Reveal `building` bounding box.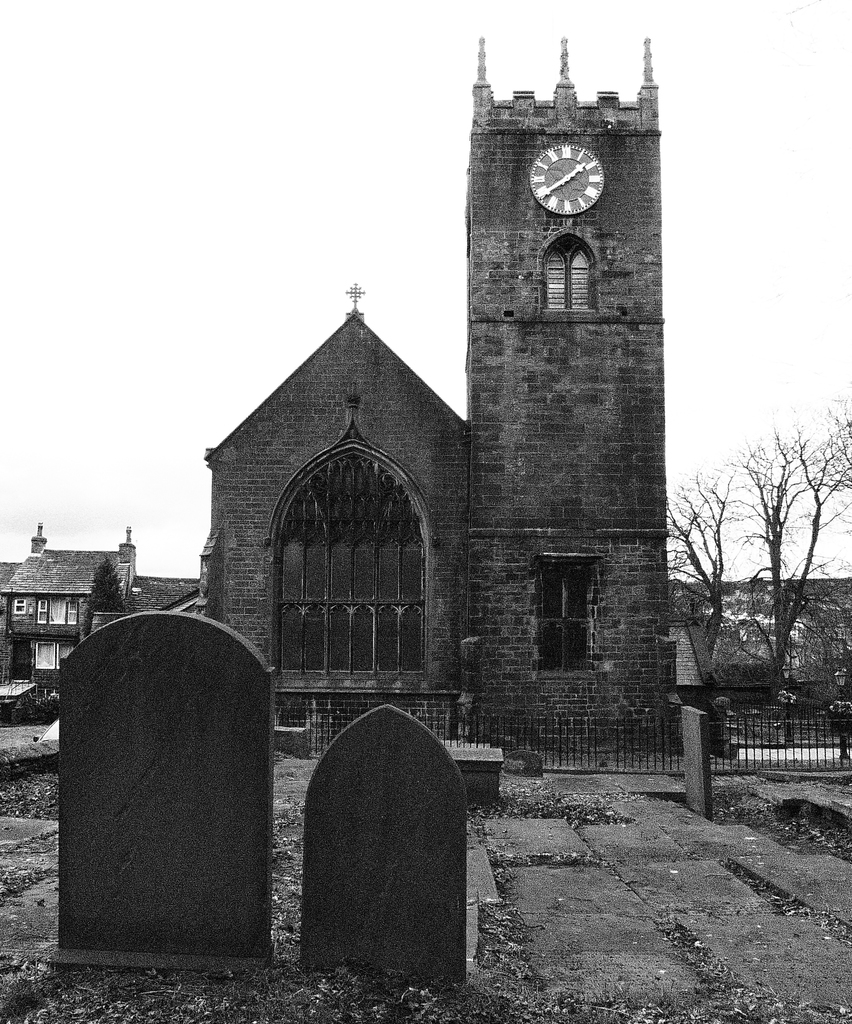
Revealed: <box>0,538,211,717</box>.
